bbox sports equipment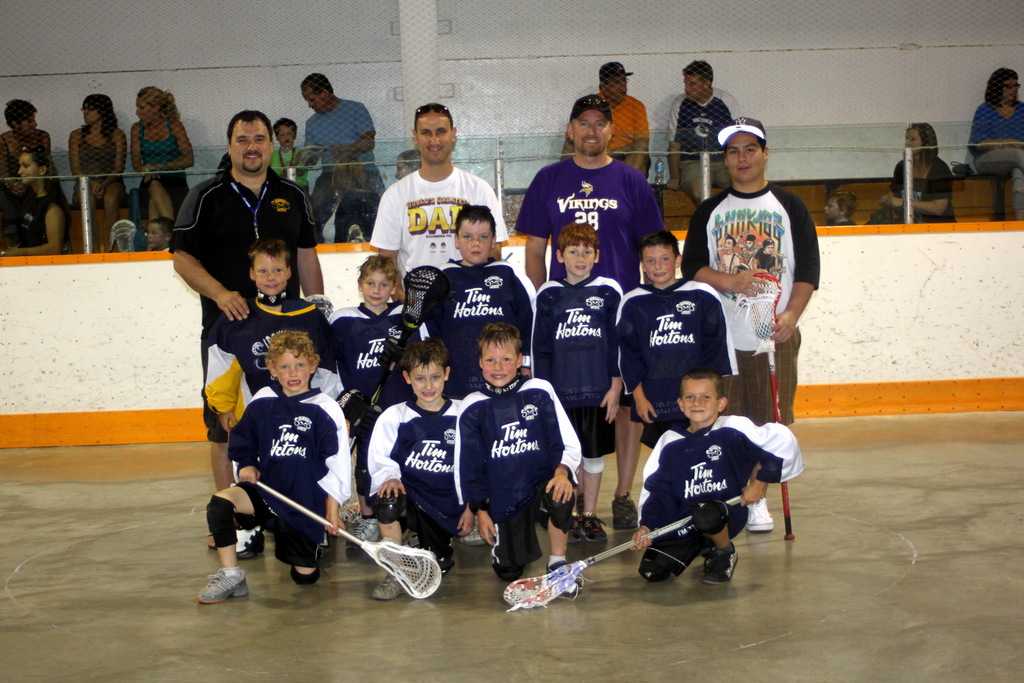
x1=708 y1=543 x2=739 y2=582
